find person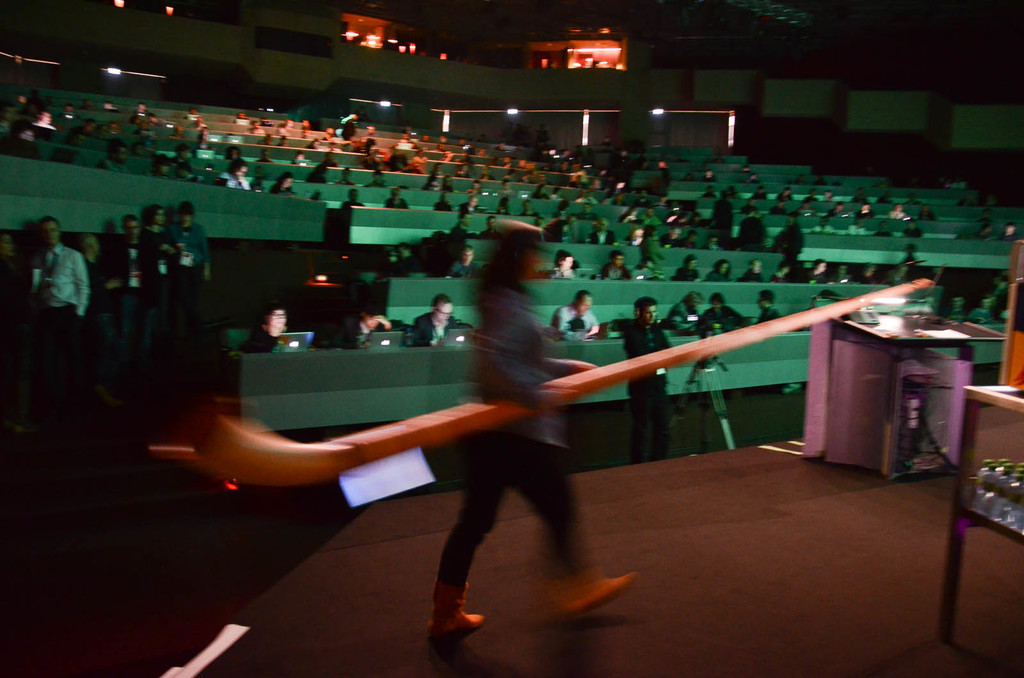
bbox(670, 251, 700, 281)
